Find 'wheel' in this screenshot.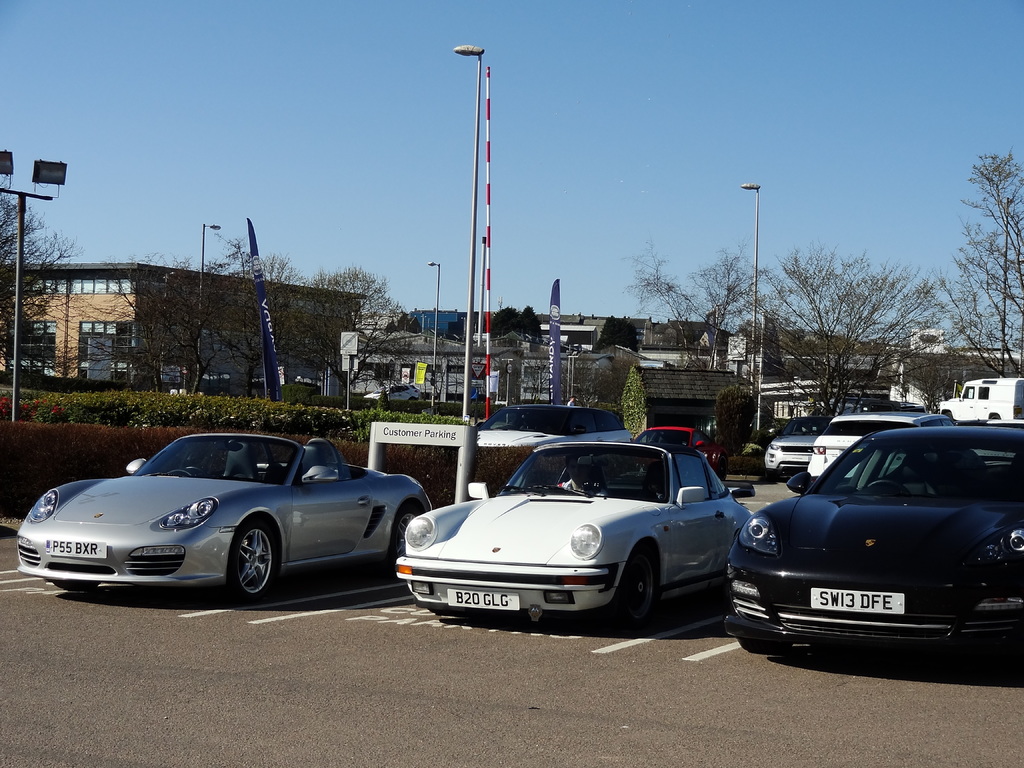
The bounding box for 'wheel' is detection(390, 504, 420, 572).
